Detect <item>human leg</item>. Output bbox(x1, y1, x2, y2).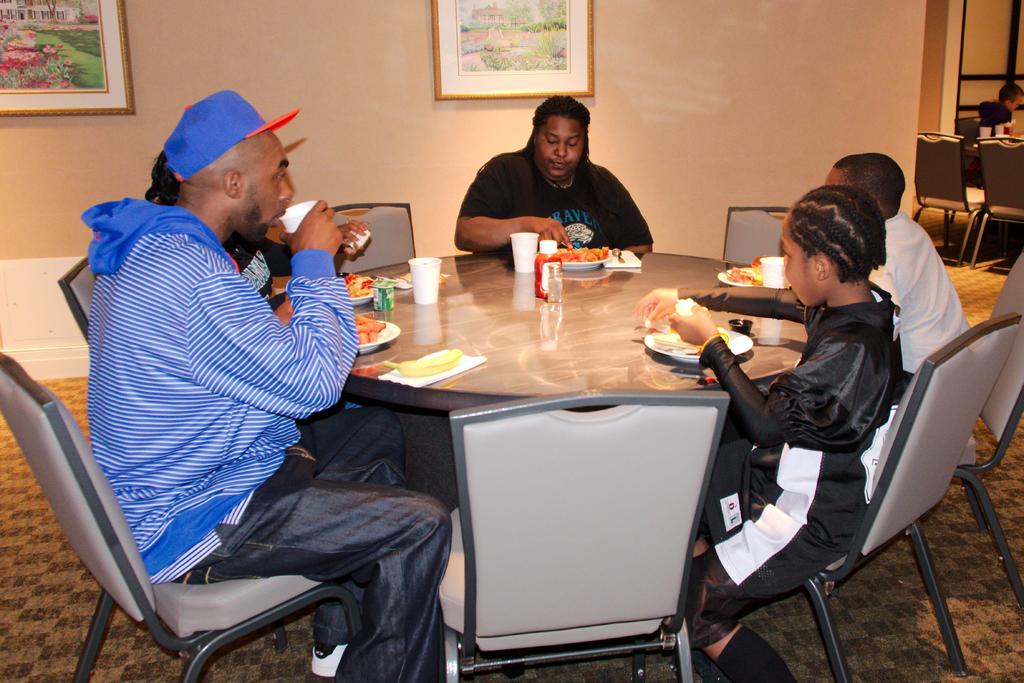
bbox(315, 404, 407, 676).
